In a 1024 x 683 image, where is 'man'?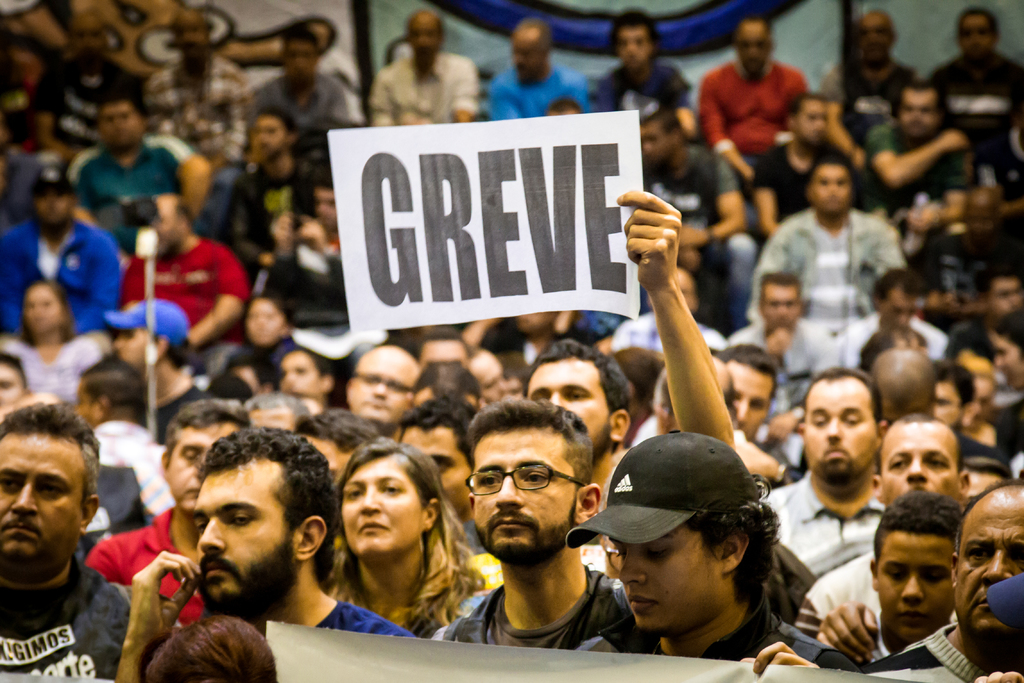
[left=344, top=340, right=431, bottom=436].
